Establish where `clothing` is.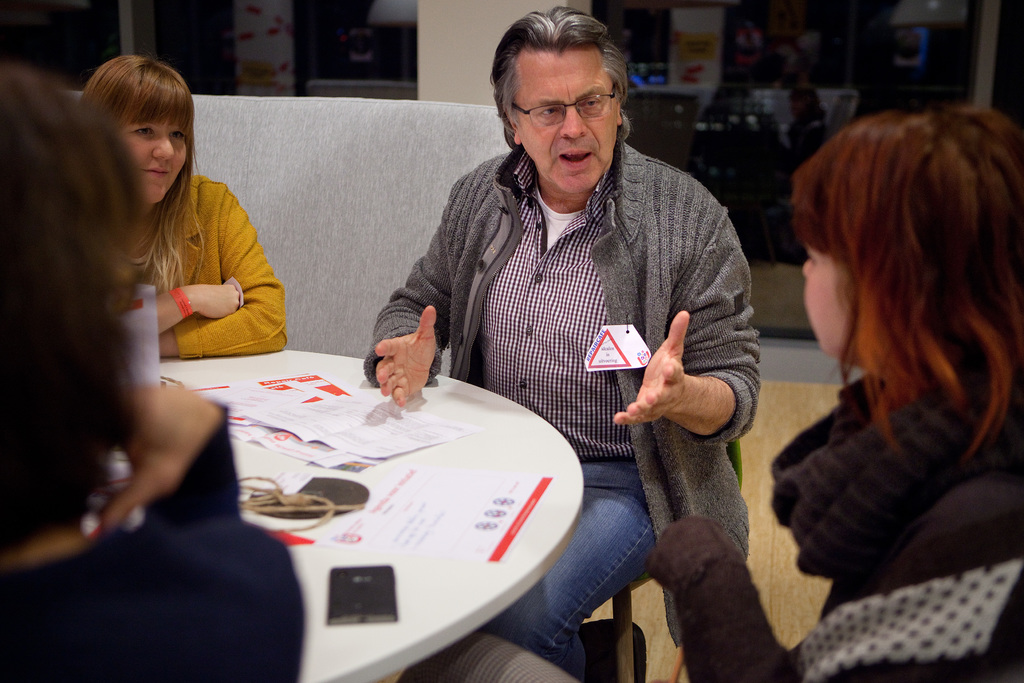
Established at <box>364,146,764,649</box>.
